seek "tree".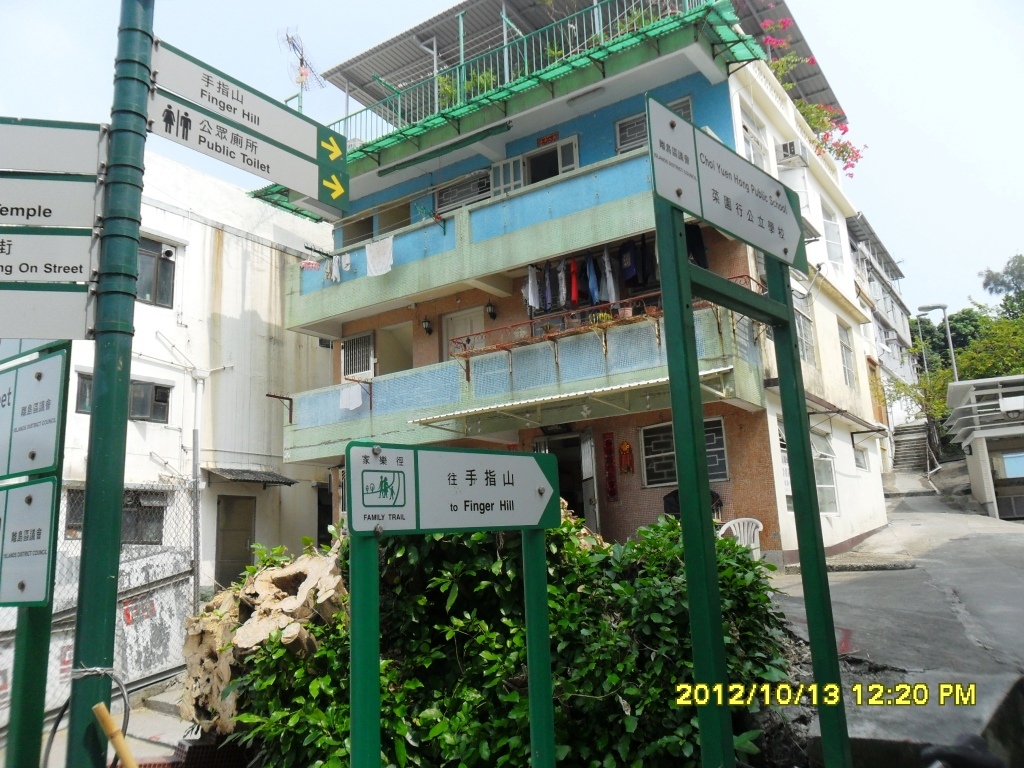
box(870, 253, 1023, 435).
